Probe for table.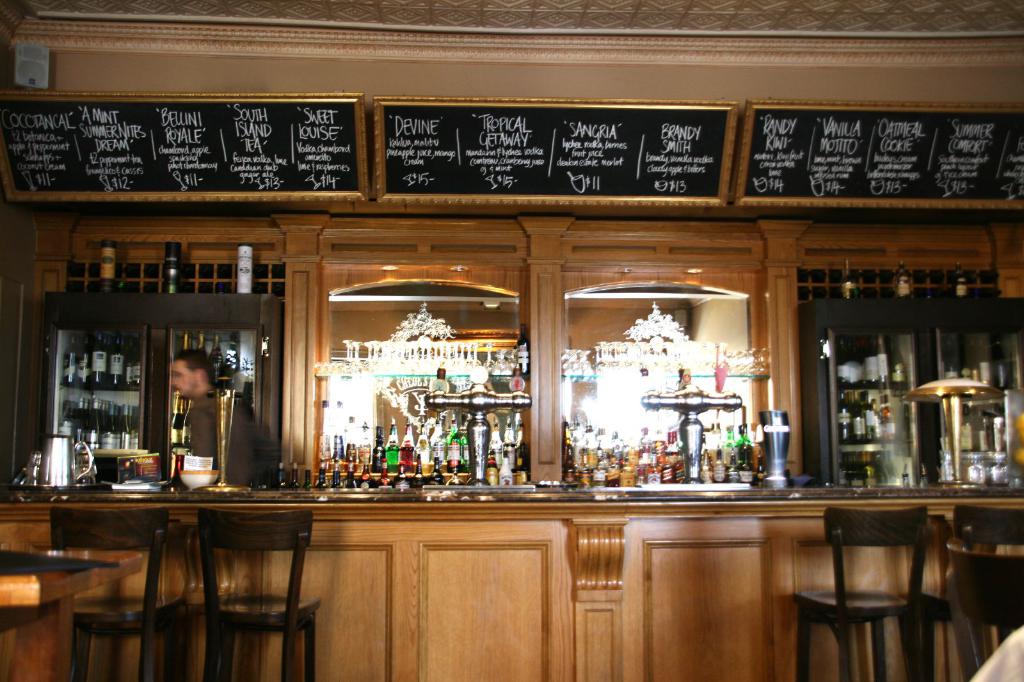
Probe result: x1=0 y1=489 x2=1023 y2=681.
